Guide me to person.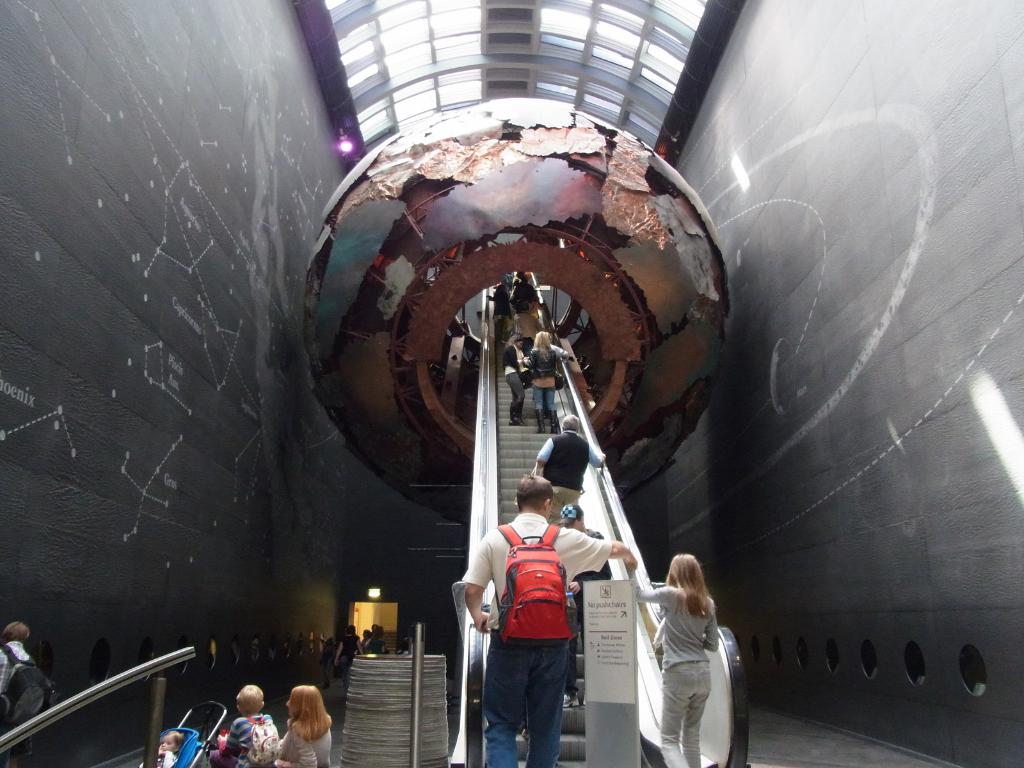
Guidance: bbox(556, 502, 612, 709).
